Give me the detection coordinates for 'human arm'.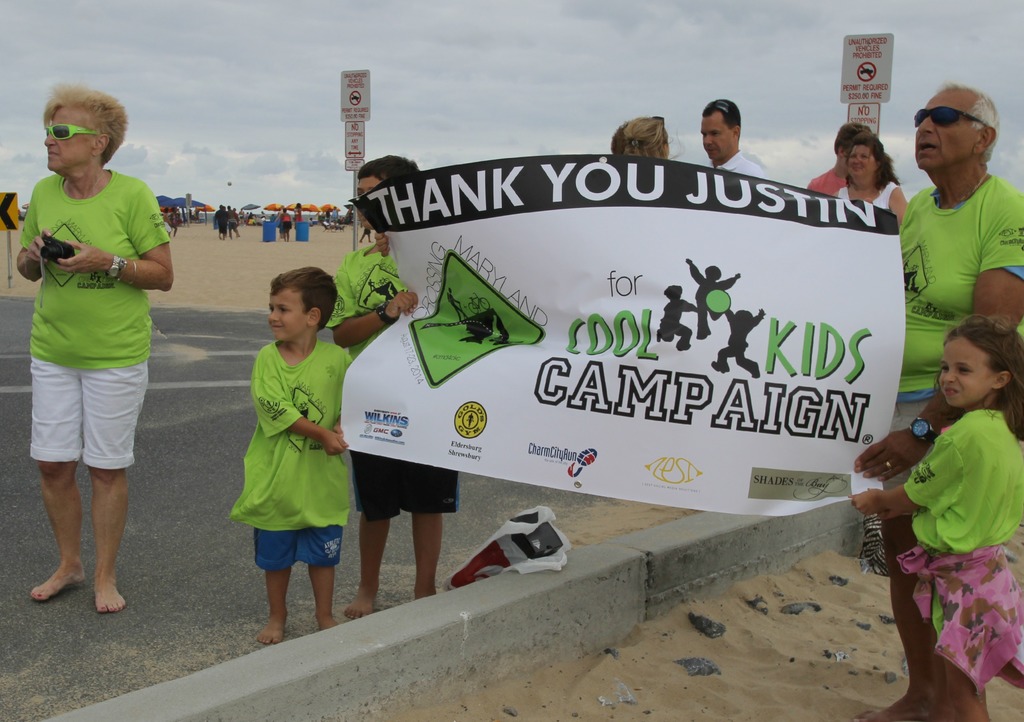
crop(61, 197, 172, 288).
